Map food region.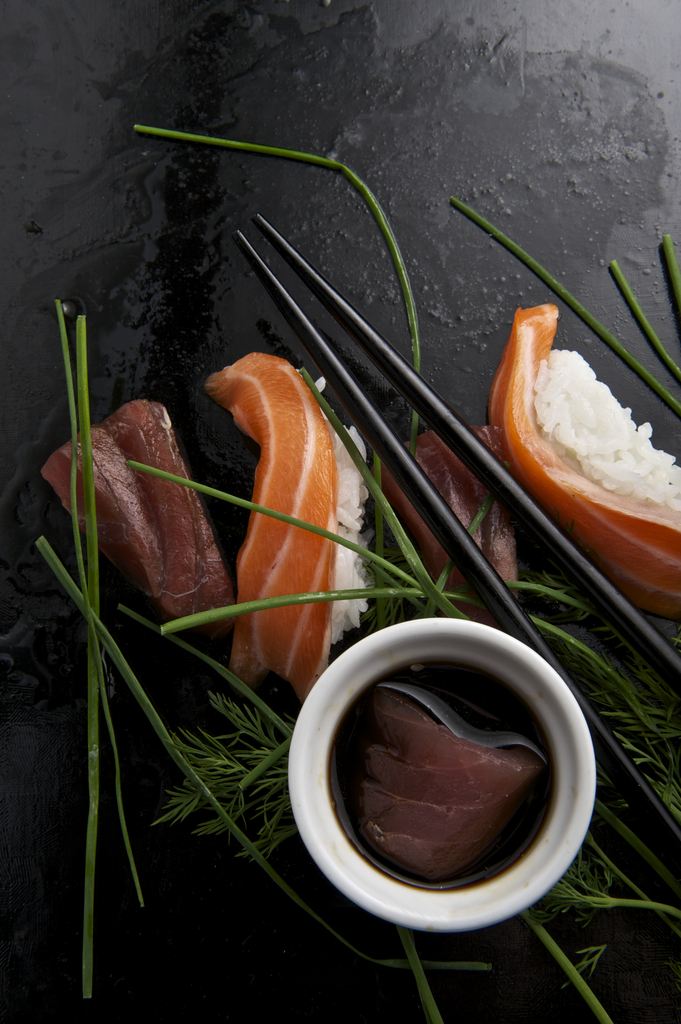
Mapped to {"left": 358, "top": 409, "right": 545, "bottom": 643}.
